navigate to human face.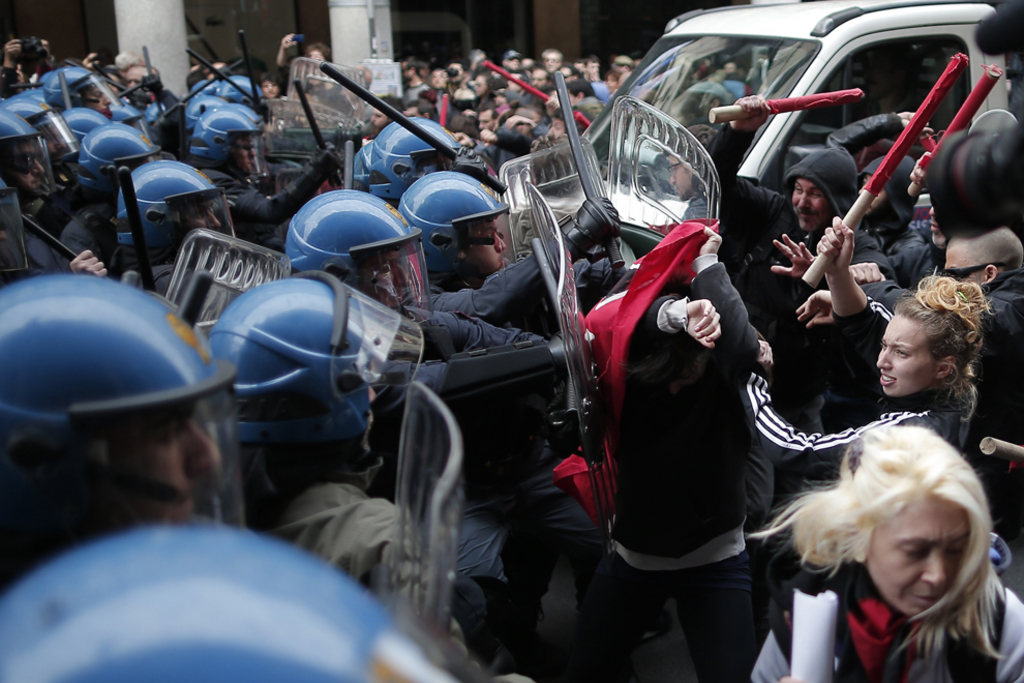
Navigation target: select_region(584, 64, 599, 81).
